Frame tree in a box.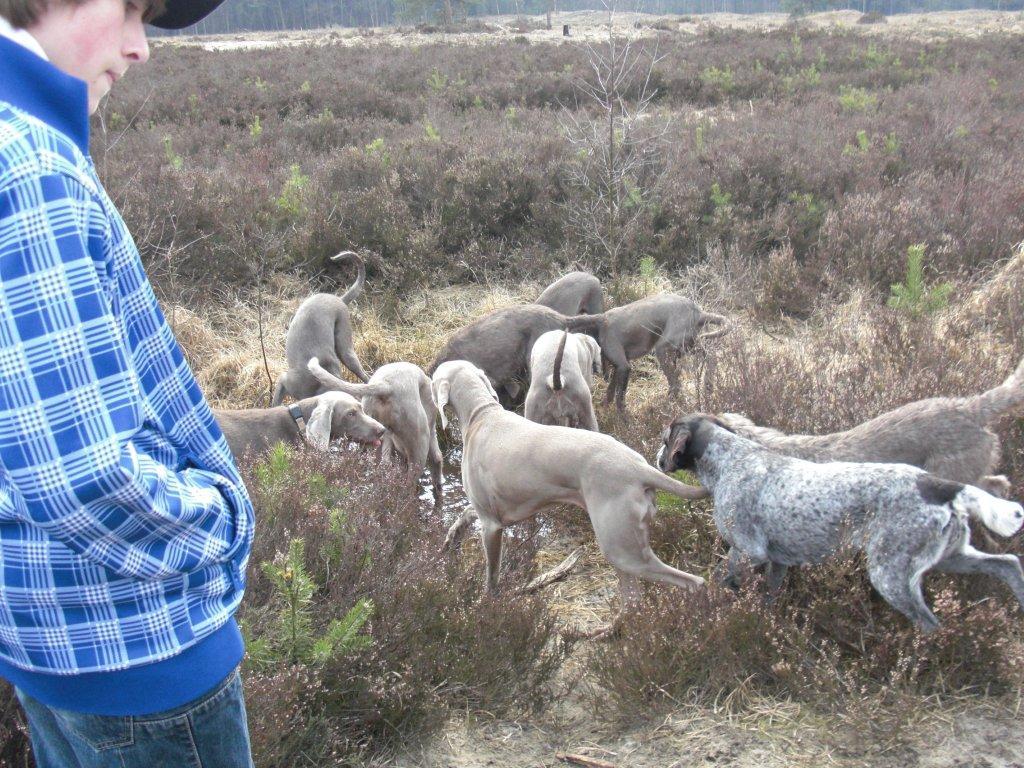
left=540, top=0, right=557, bottom=32.
